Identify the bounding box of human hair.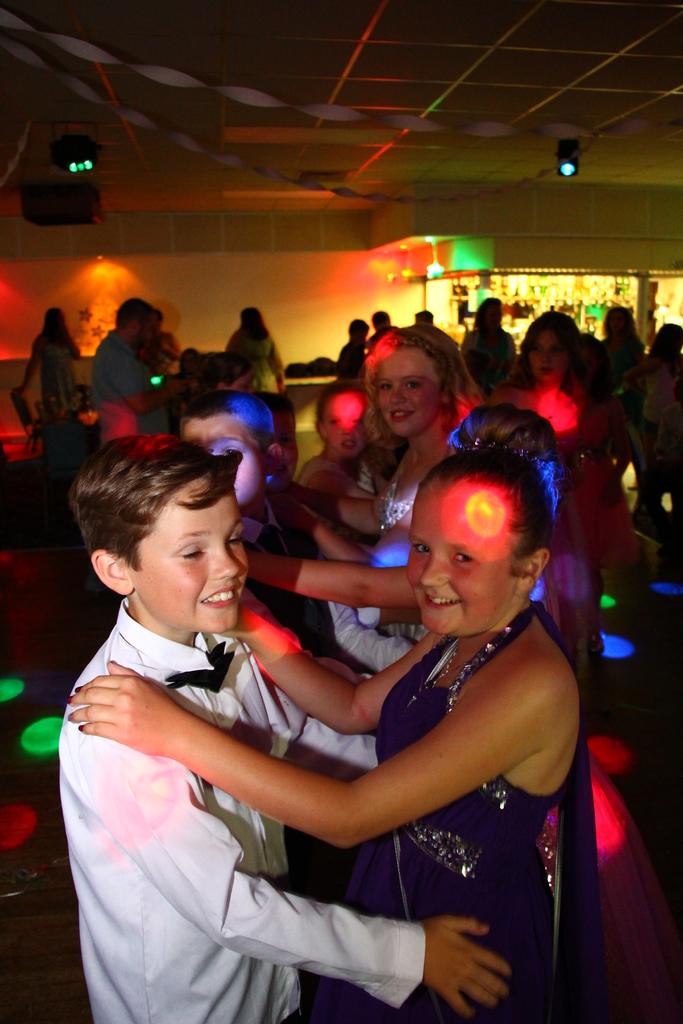
locate(643, 317, 682, 372).
